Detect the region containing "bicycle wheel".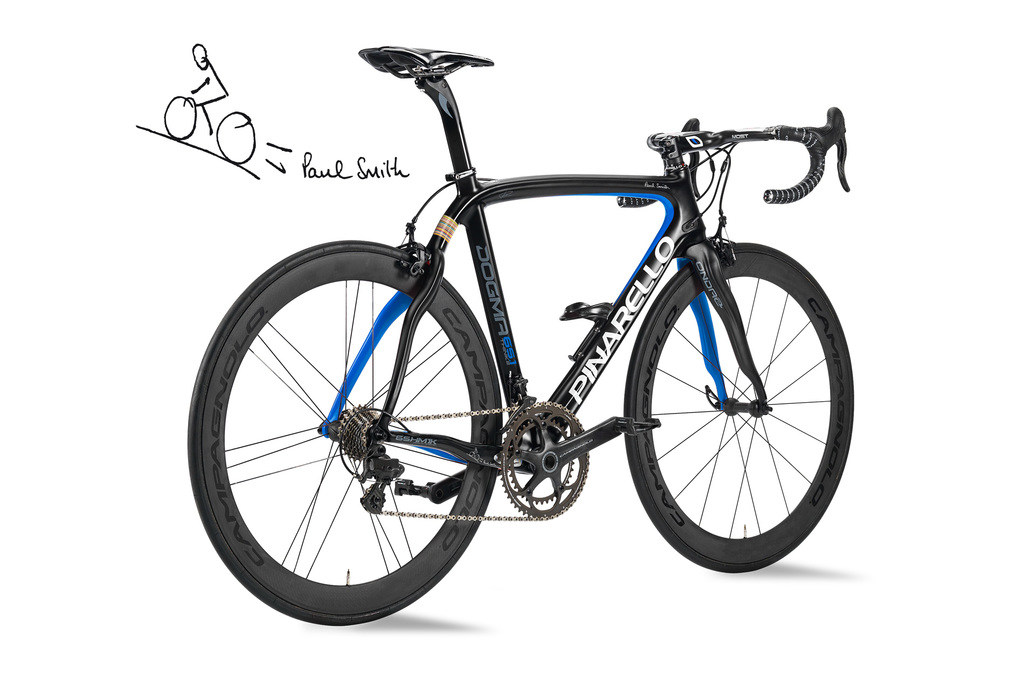
<region>196, 251, 510, 628</region>.
